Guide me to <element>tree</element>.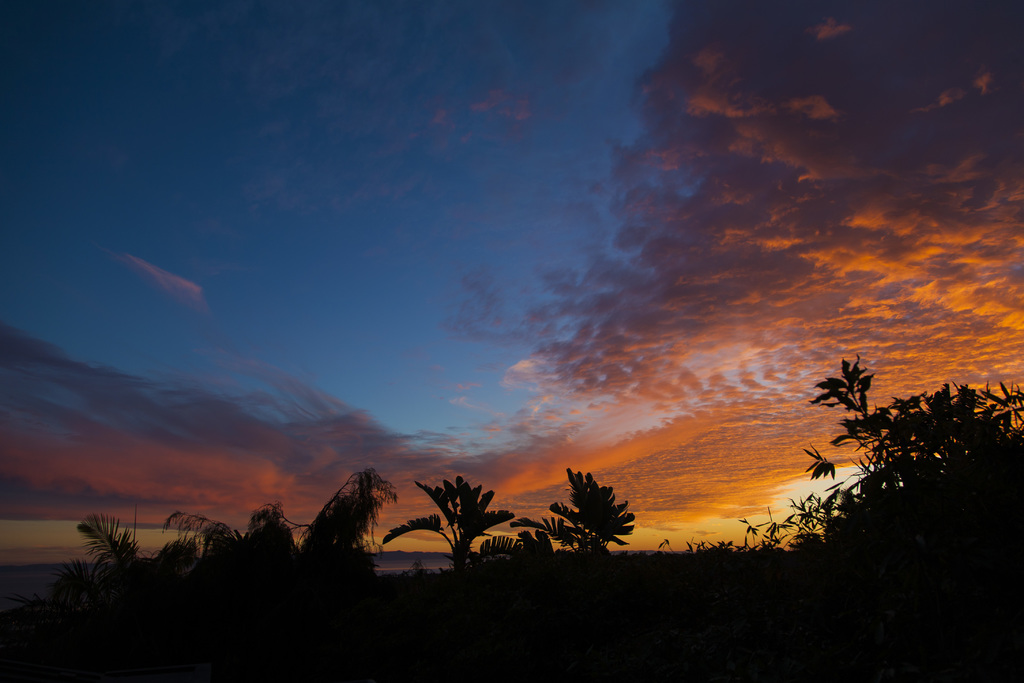
Guidance: 732:361:1023:572.
